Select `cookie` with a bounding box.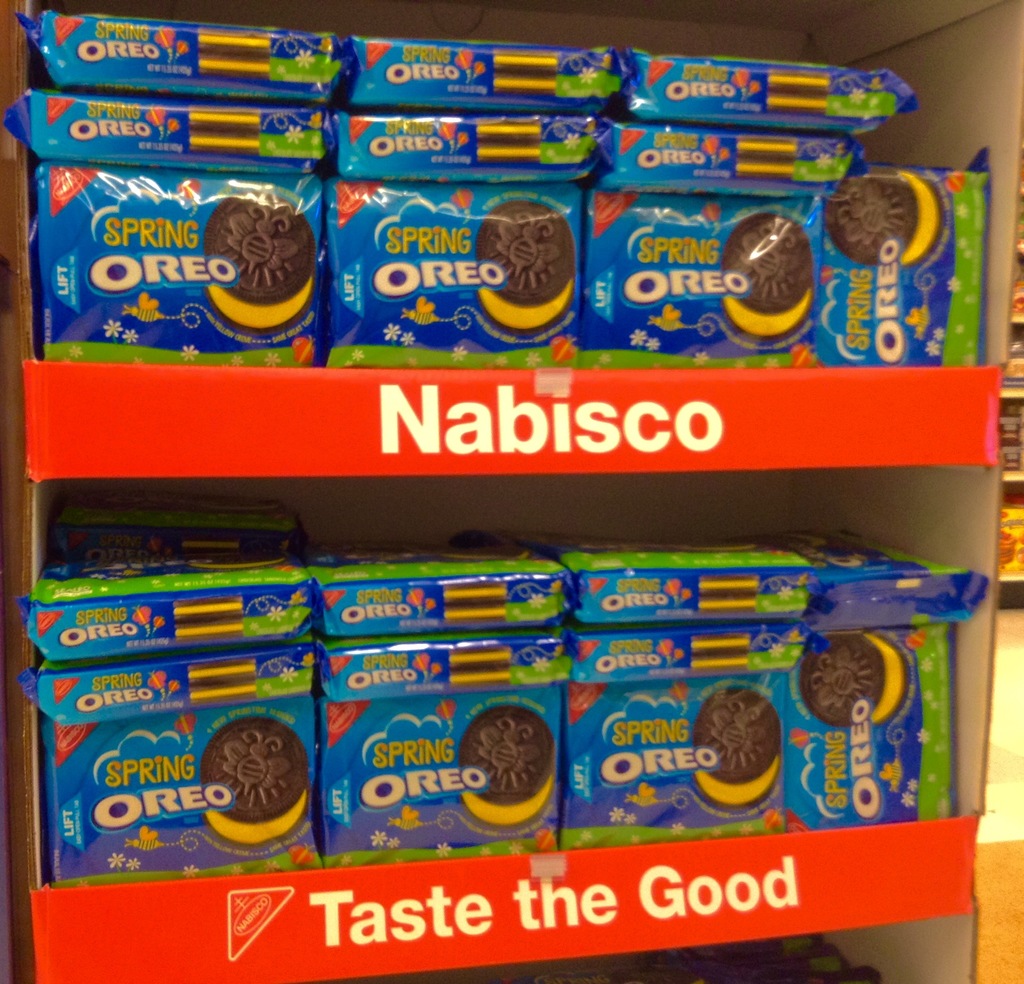
left=474, top=199, right=580, bottom=339.
